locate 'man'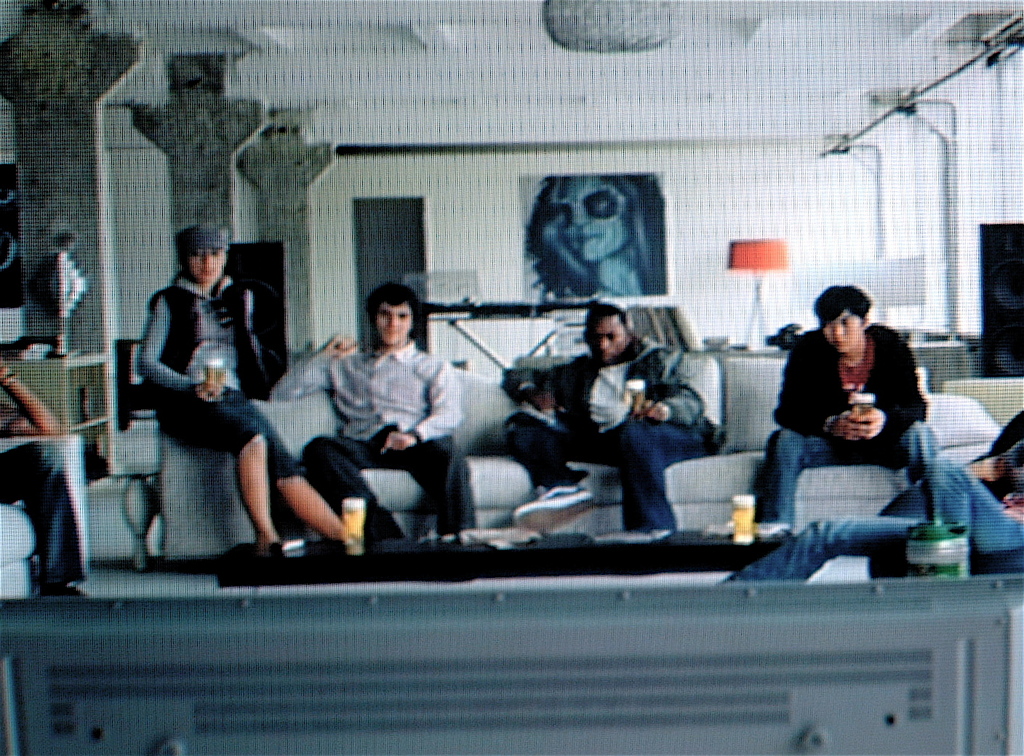
(722, 291, 976, 532)
